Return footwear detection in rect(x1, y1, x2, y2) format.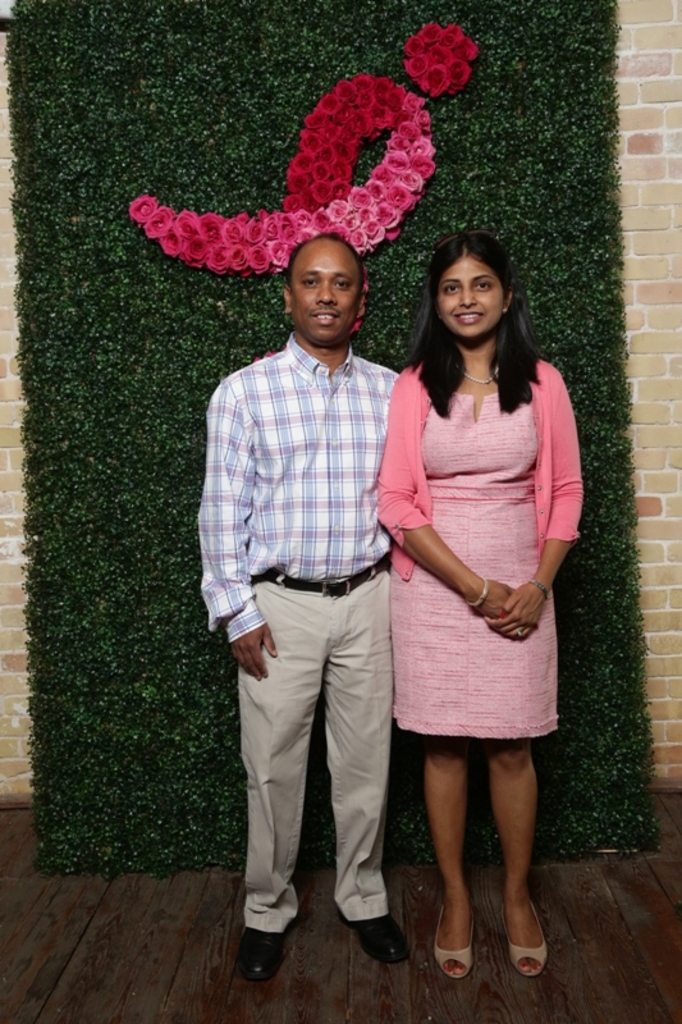
rect(348, 916, 409, 965).
